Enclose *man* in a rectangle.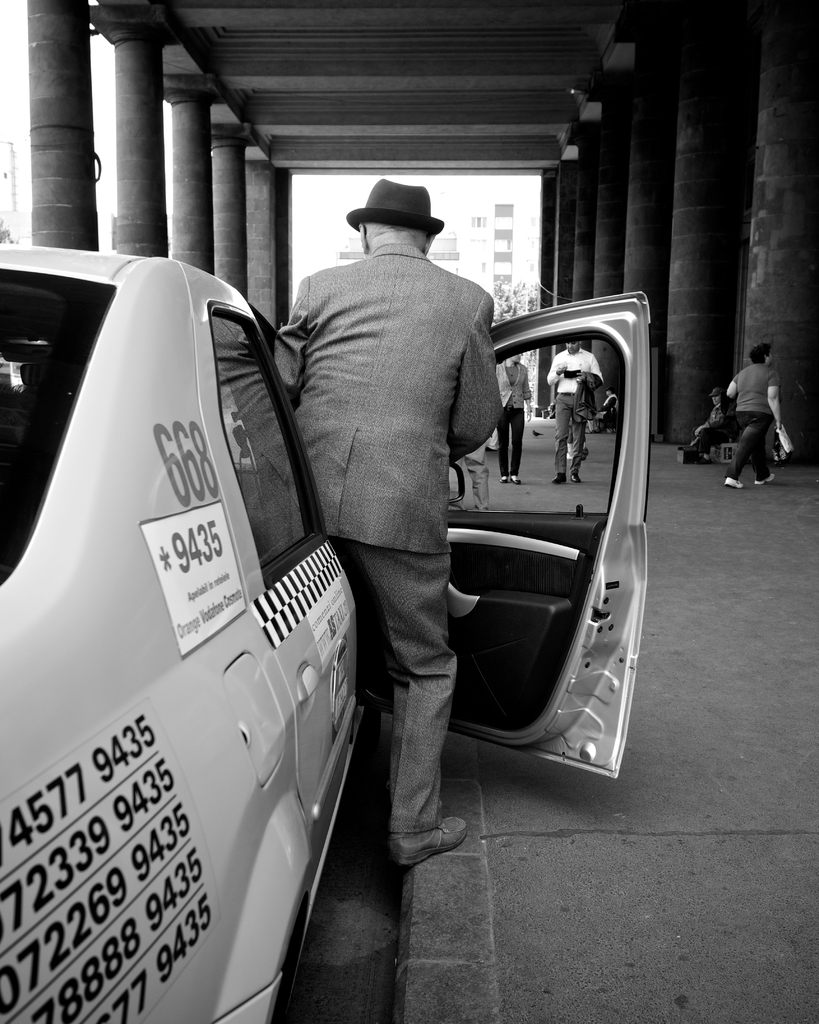
crop(680, 389, 734, 461).
